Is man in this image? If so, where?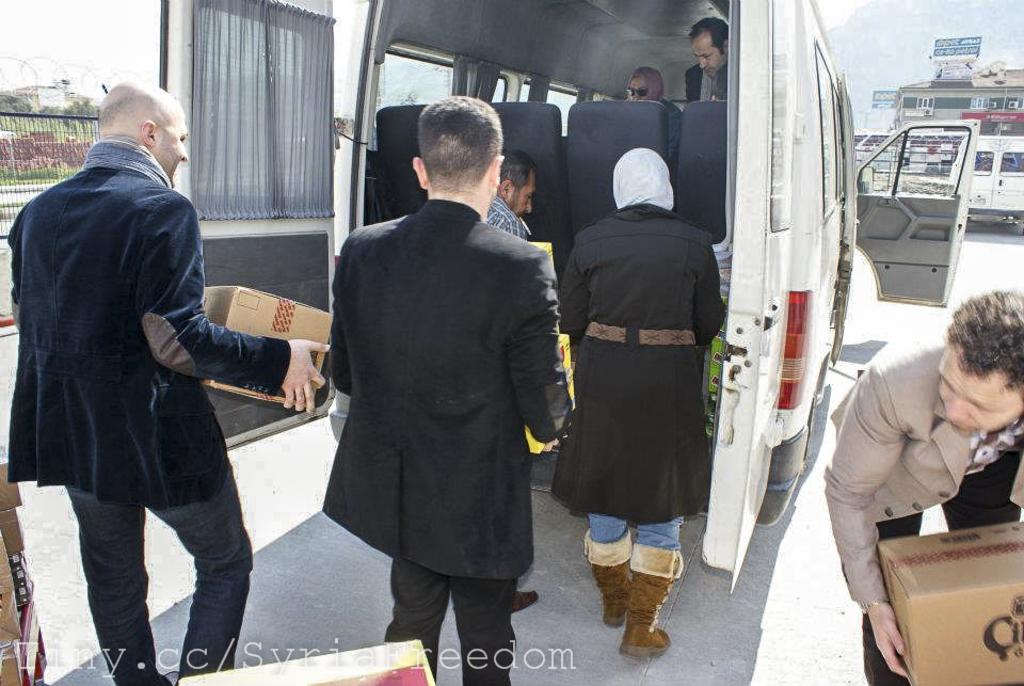
Yes, at (left=1, top=75, right=327, bottom=684).
